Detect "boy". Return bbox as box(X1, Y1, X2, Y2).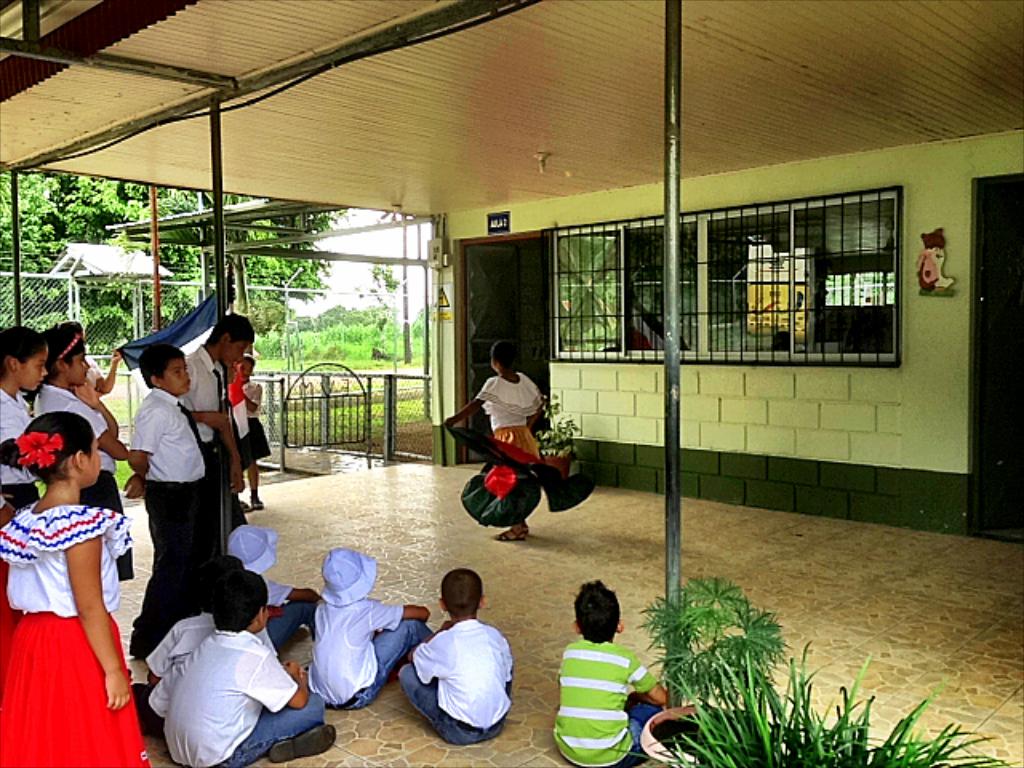
box(123, 347, 214, 656).
